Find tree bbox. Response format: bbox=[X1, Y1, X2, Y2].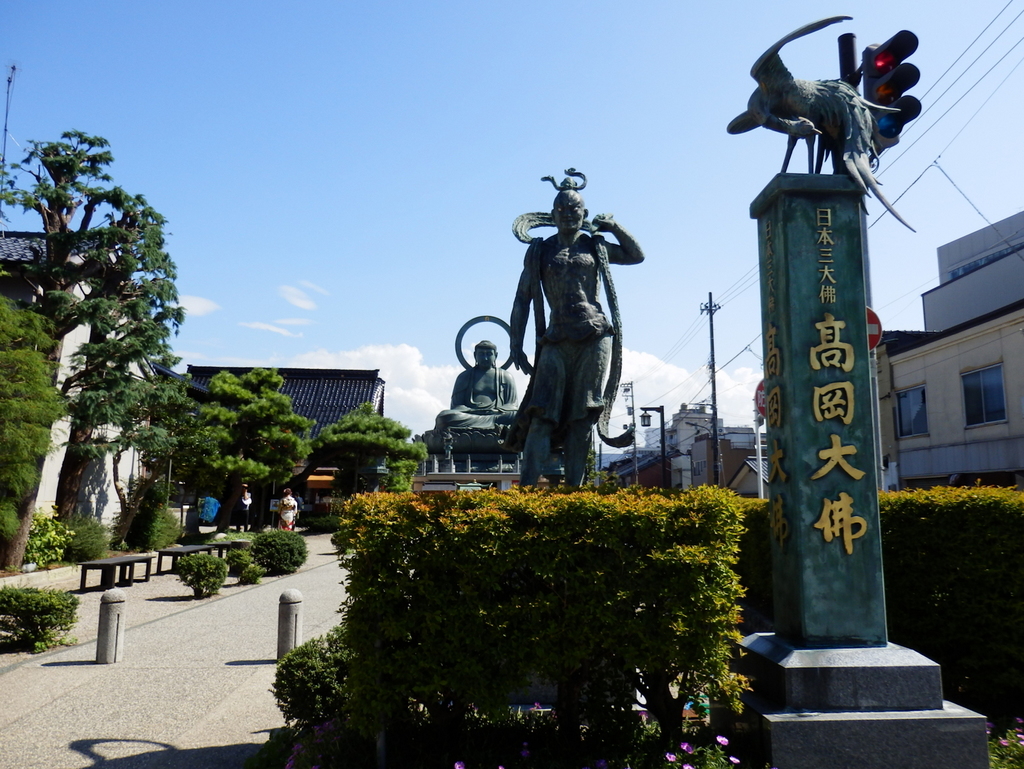
bbox=[0, 293, 72, 578].
